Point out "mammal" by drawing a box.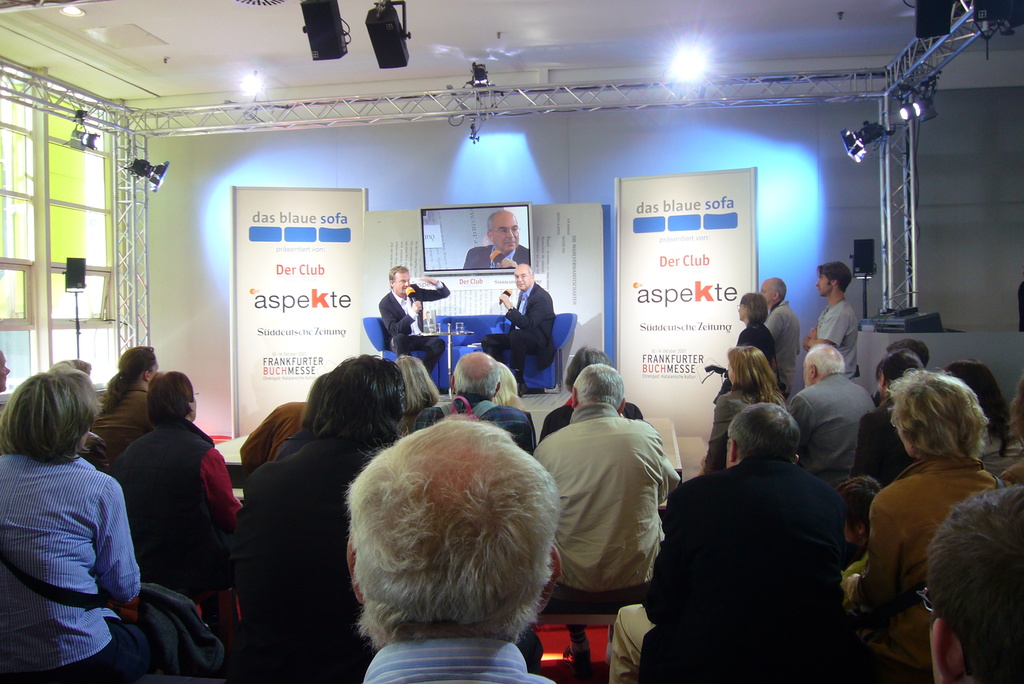
(237,398,306,478).
